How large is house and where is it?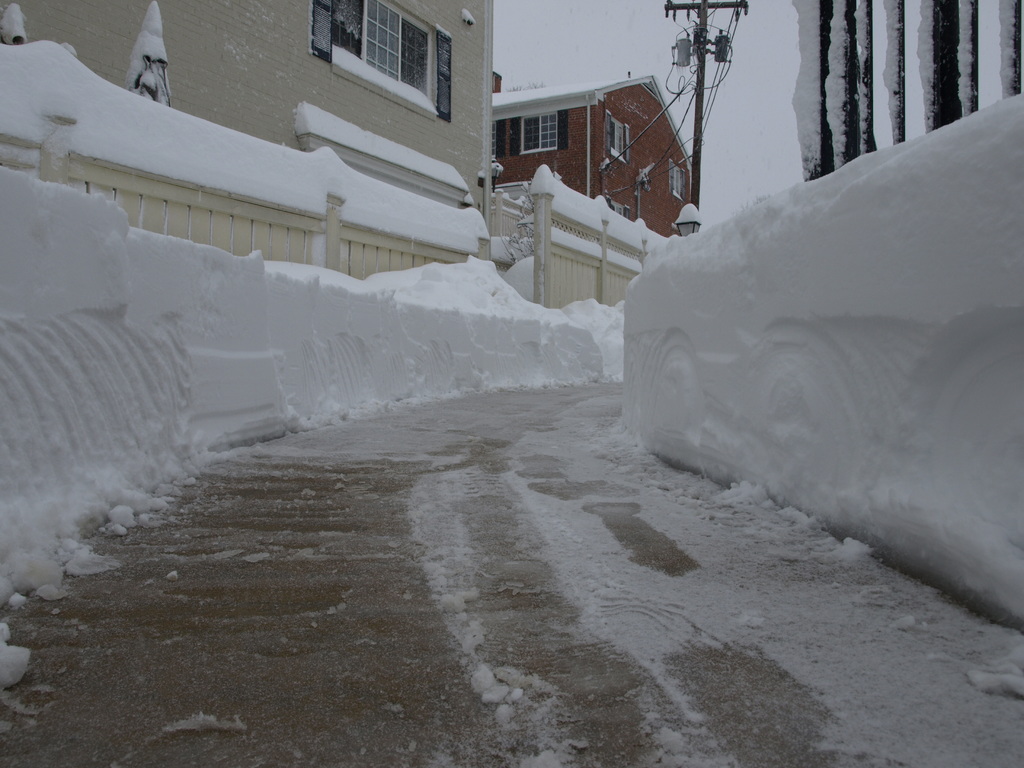
Bounding box: bbox(2, 1, 498, 282).
